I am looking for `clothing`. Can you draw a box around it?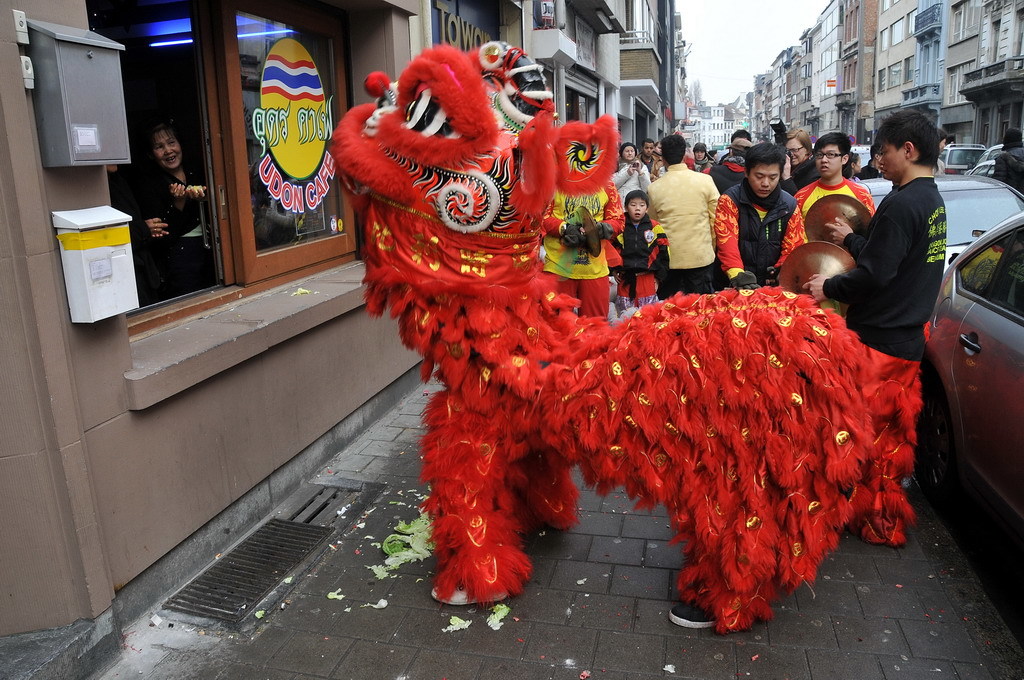
Sure, the bounding box is bbox=(648, 139, 746, 288).
